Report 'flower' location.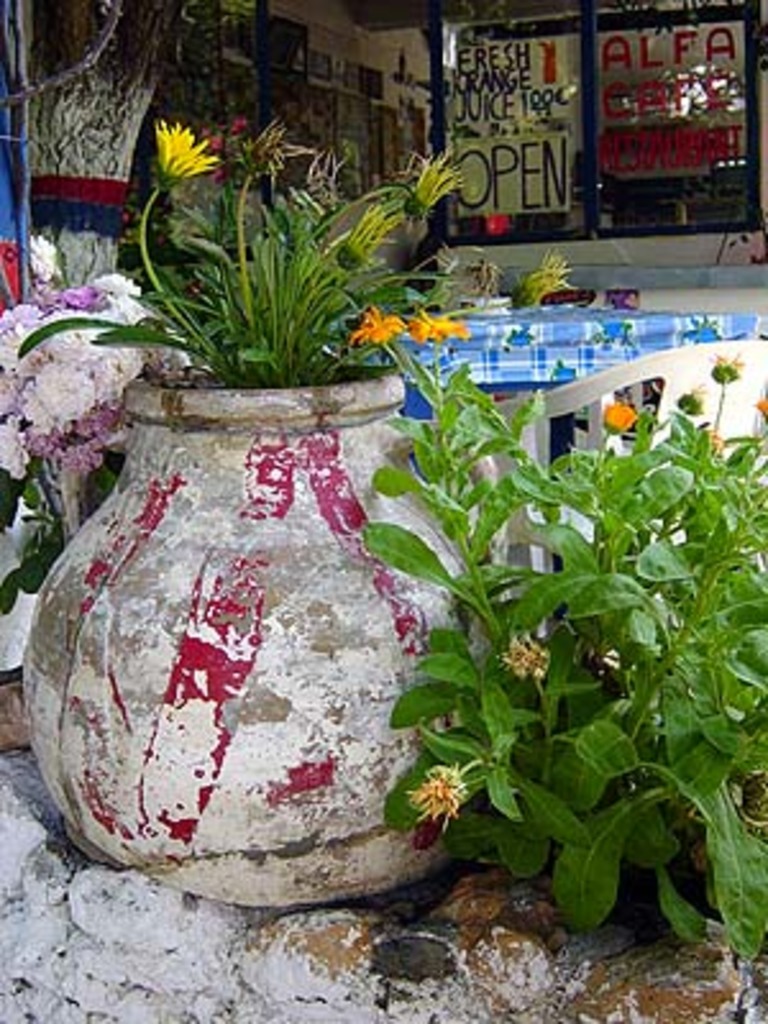
Report: 387/750/494/847.
